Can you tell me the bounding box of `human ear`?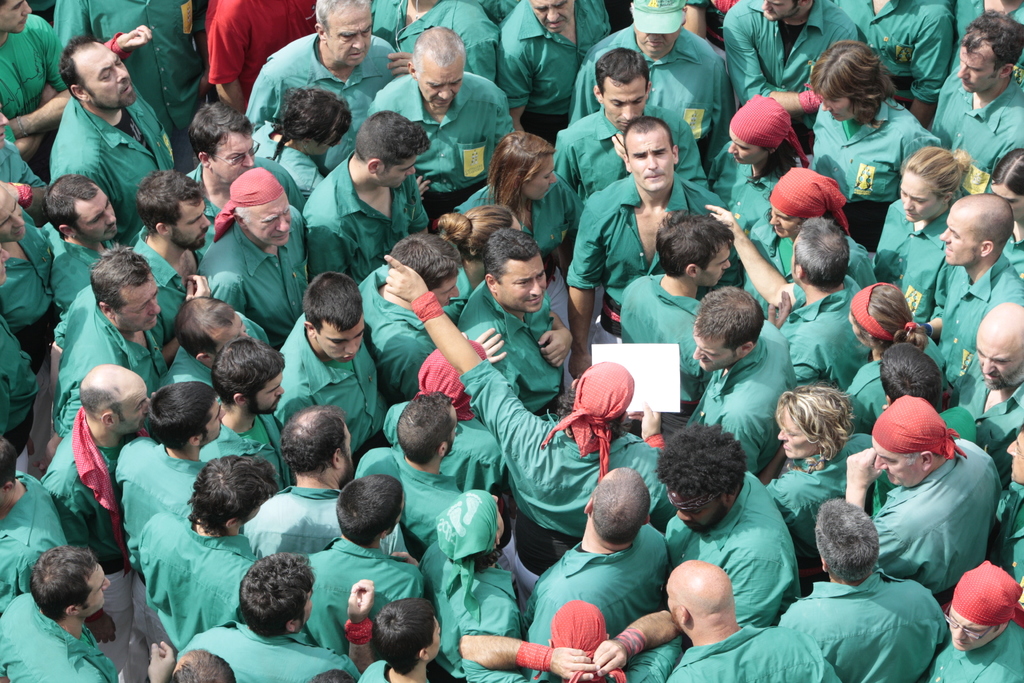
[228, 518, 239, 532].
